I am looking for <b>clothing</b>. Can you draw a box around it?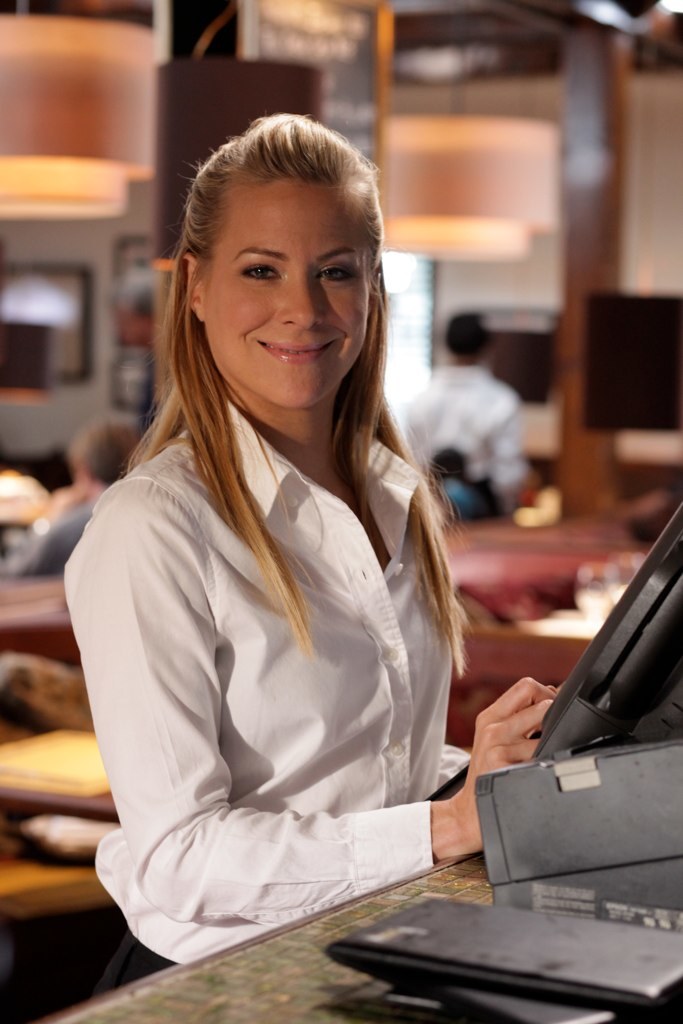
Sure, the bounding box is detection(406, 356, 521, 498).
